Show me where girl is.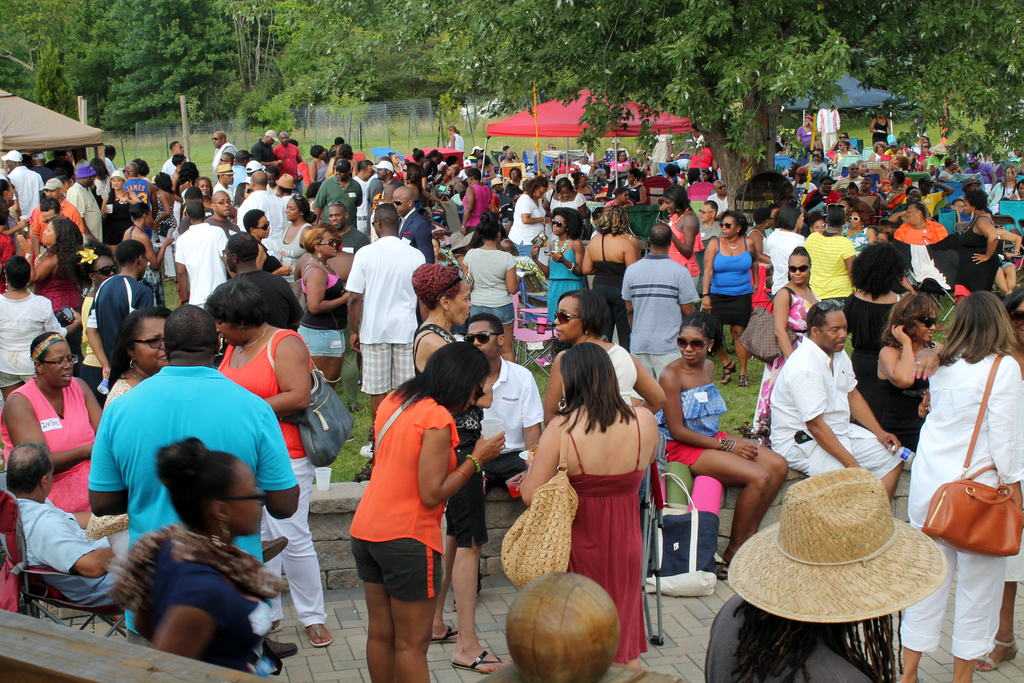
girl is at [left=543, top=176, right=589, bottom=222].
